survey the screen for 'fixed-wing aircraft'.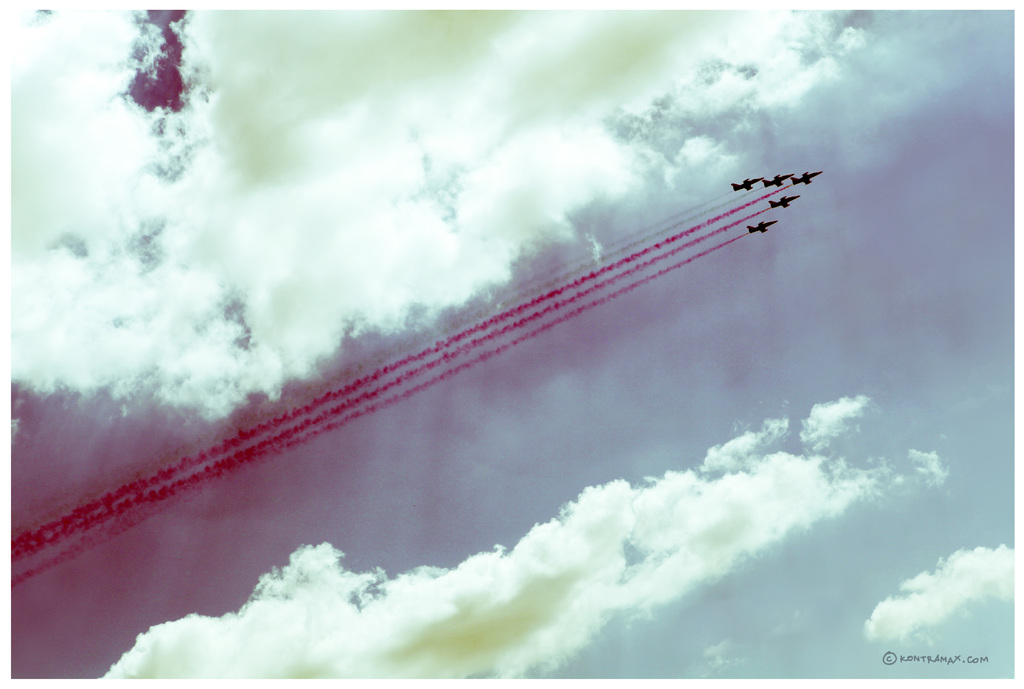
Survey found: detection(761, 174, 792, 186).
